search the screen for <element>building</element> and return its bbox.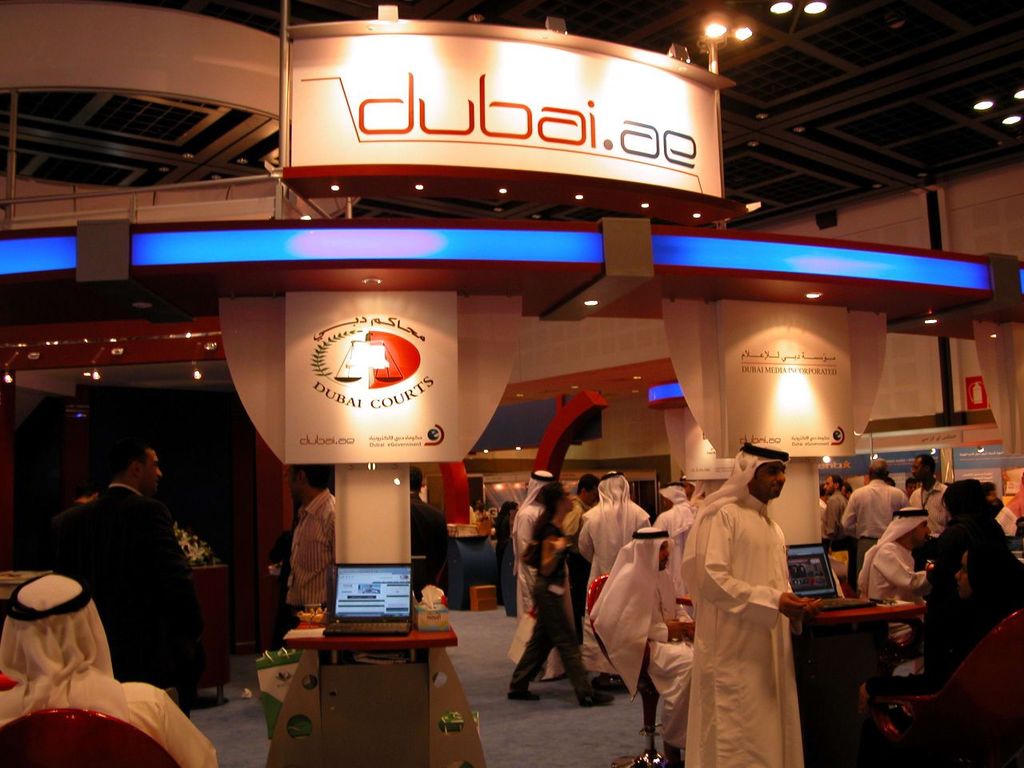
Found: select_region(0, 0, 1023, 767).
